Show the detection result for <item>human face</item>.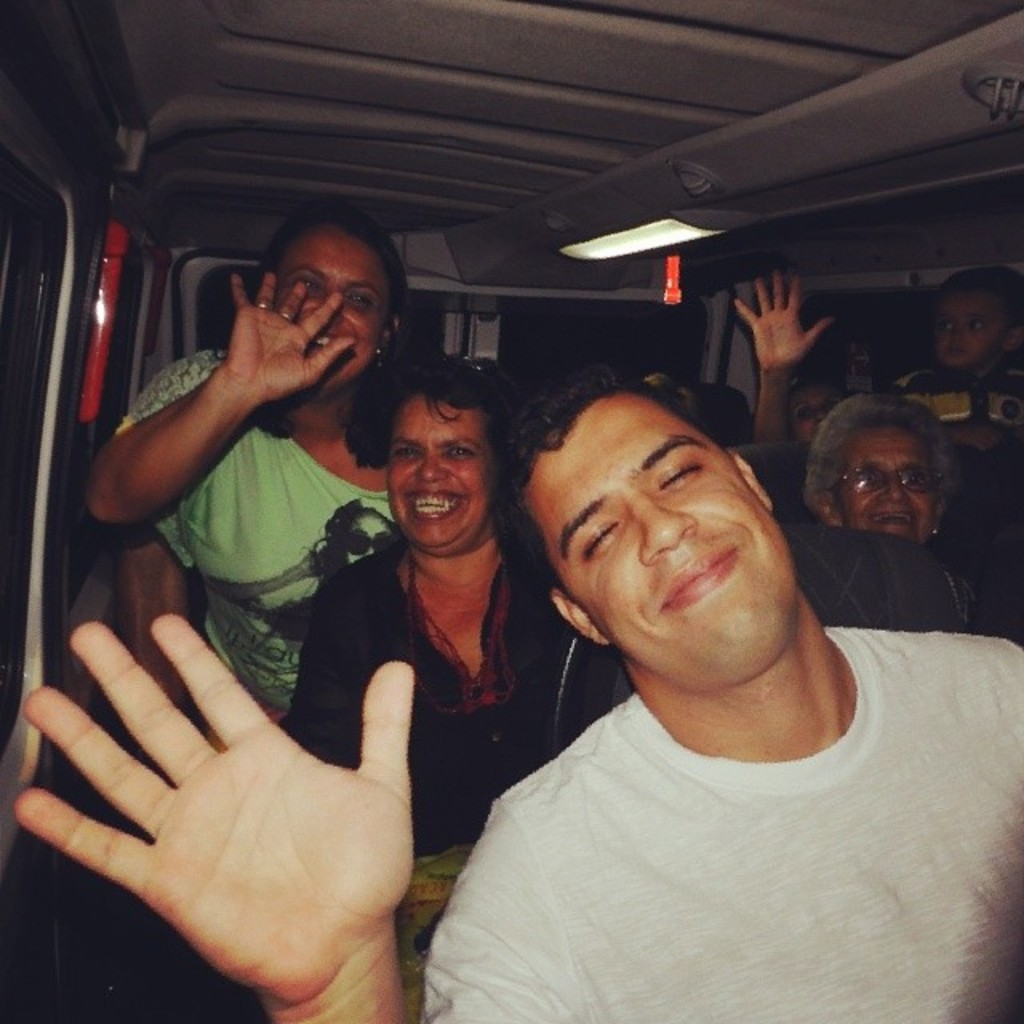
{"x1": 936, "y1": 290, "x2": 1006, "y2": 371}.
